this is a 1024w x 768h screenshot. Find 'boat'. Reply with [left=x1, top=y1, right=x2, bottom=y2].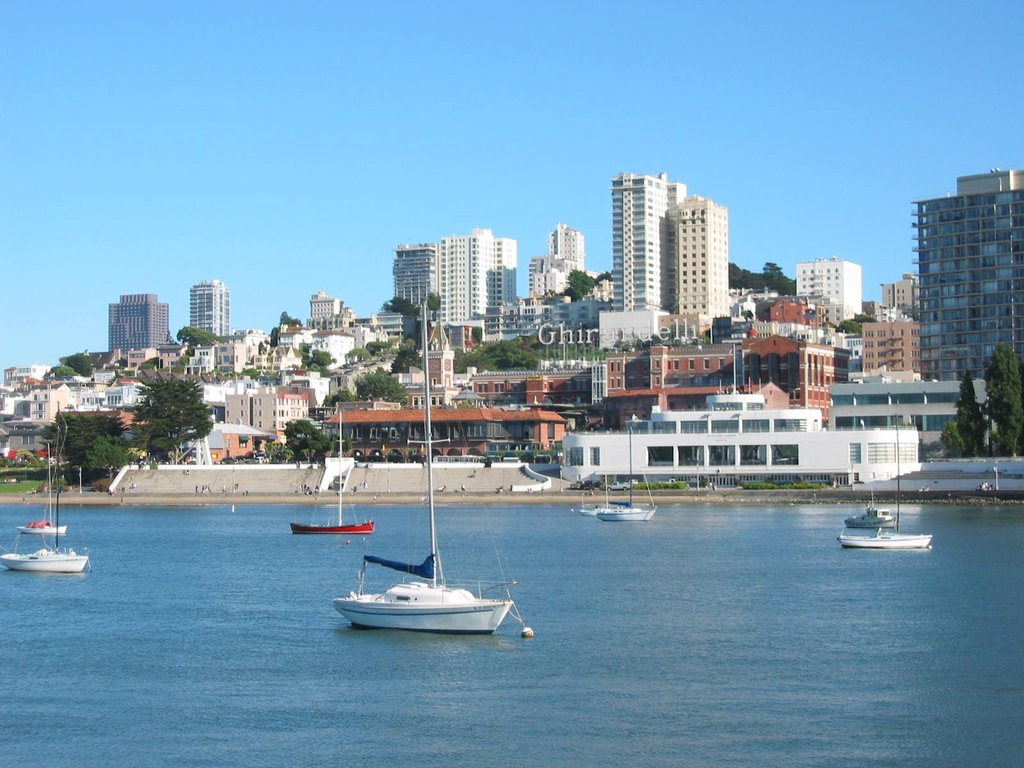
[left=284, top=413, right=385, bottom=542].
